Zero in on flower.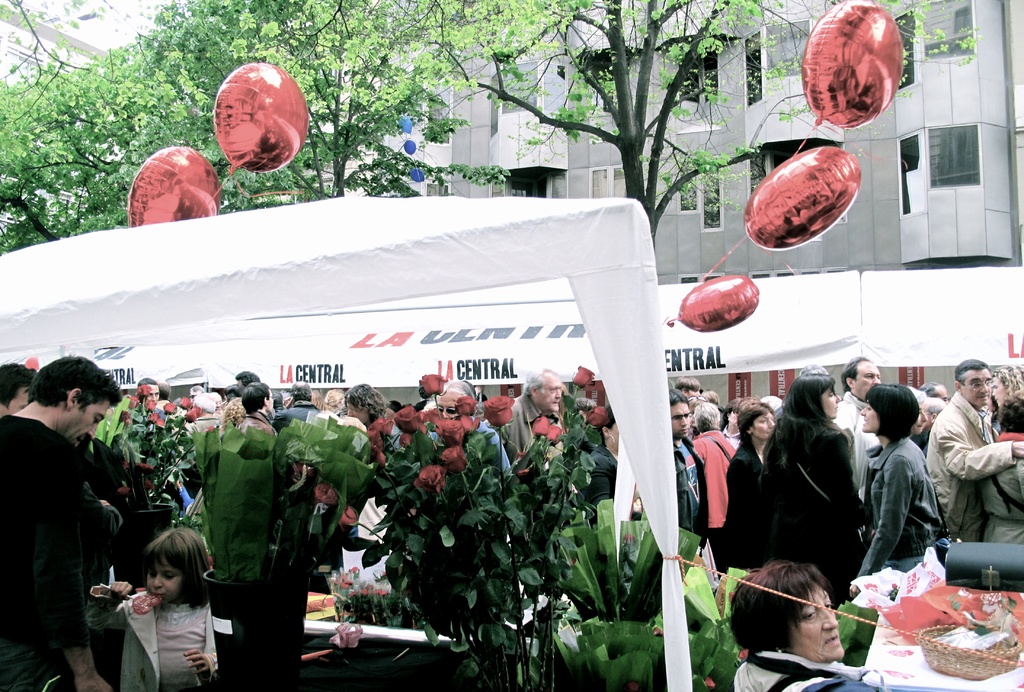
Zeroed in: bbox(453, 399, 473, 416).
